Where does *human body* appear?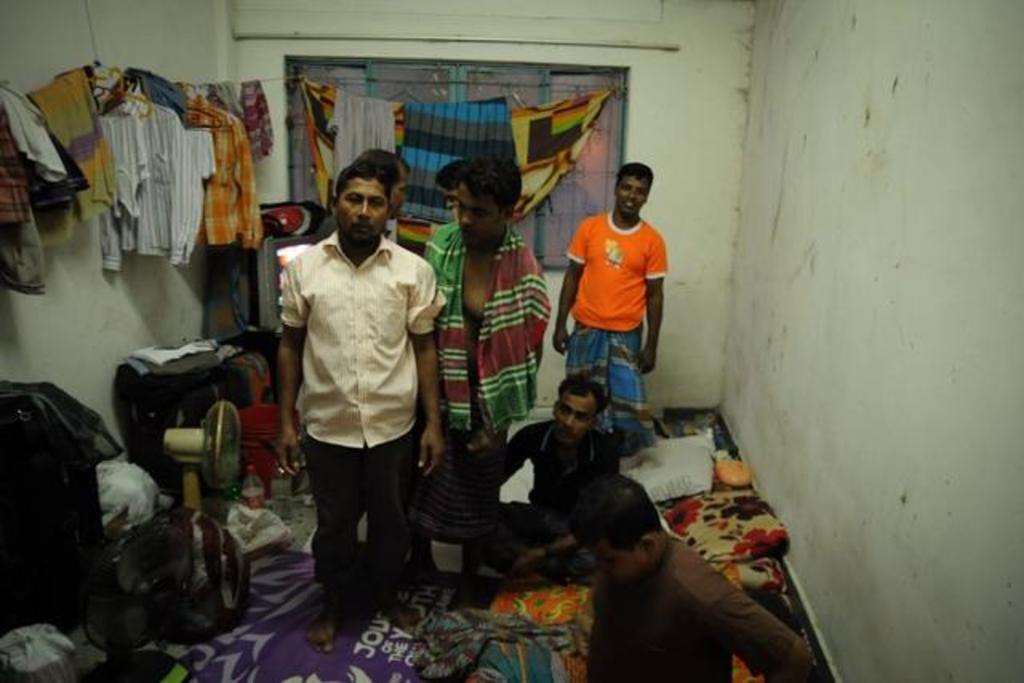
Appears at <box>272,195,440,605</box>.
